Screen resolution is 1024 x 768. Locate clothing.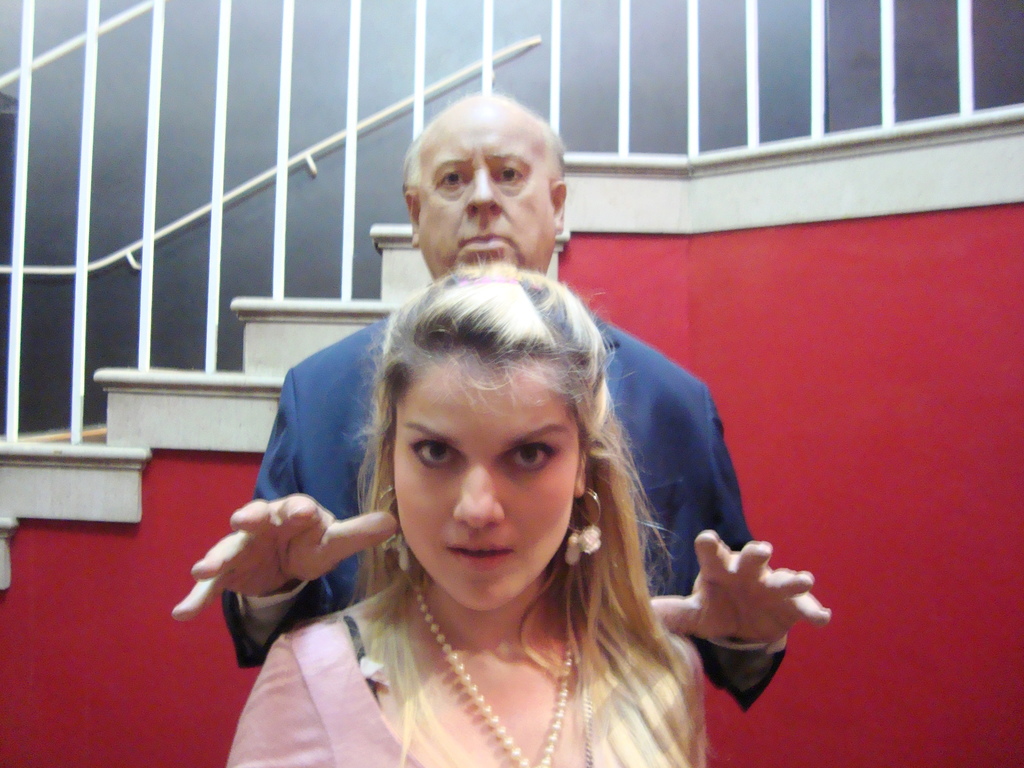
bbox=(231, 582, 711, 767).
